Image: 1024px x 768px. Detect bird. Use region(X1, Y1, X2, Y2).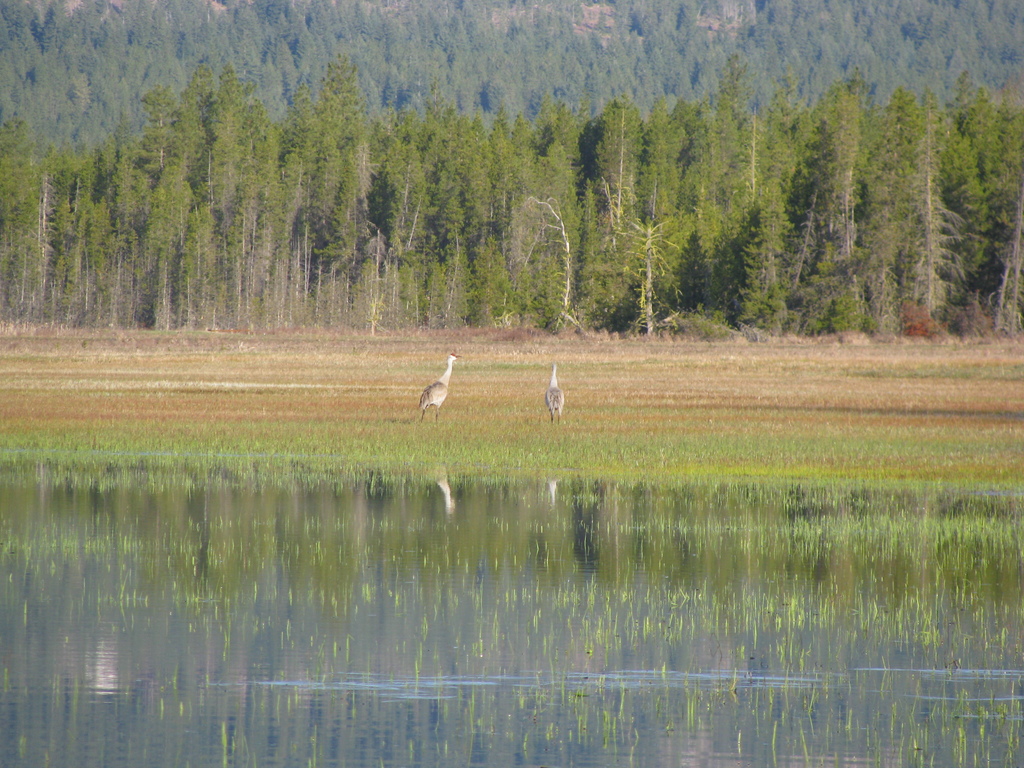
region(419, 349, 463, 431).
